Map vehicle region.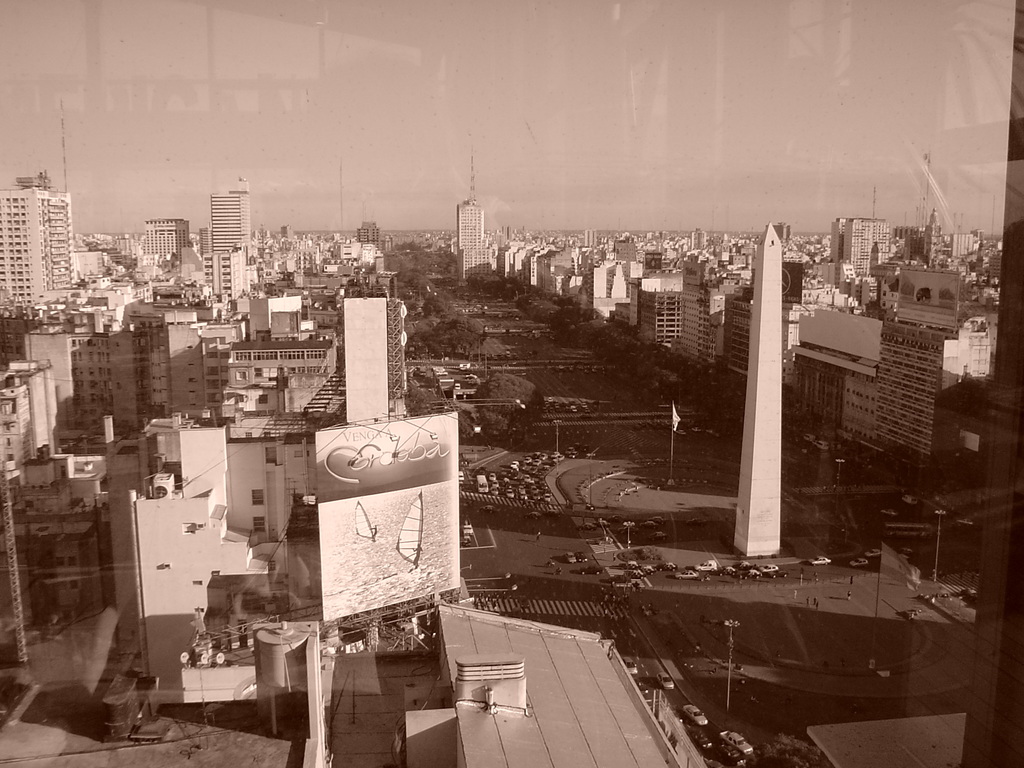
Mapped to [746, 569, 764, 580].
